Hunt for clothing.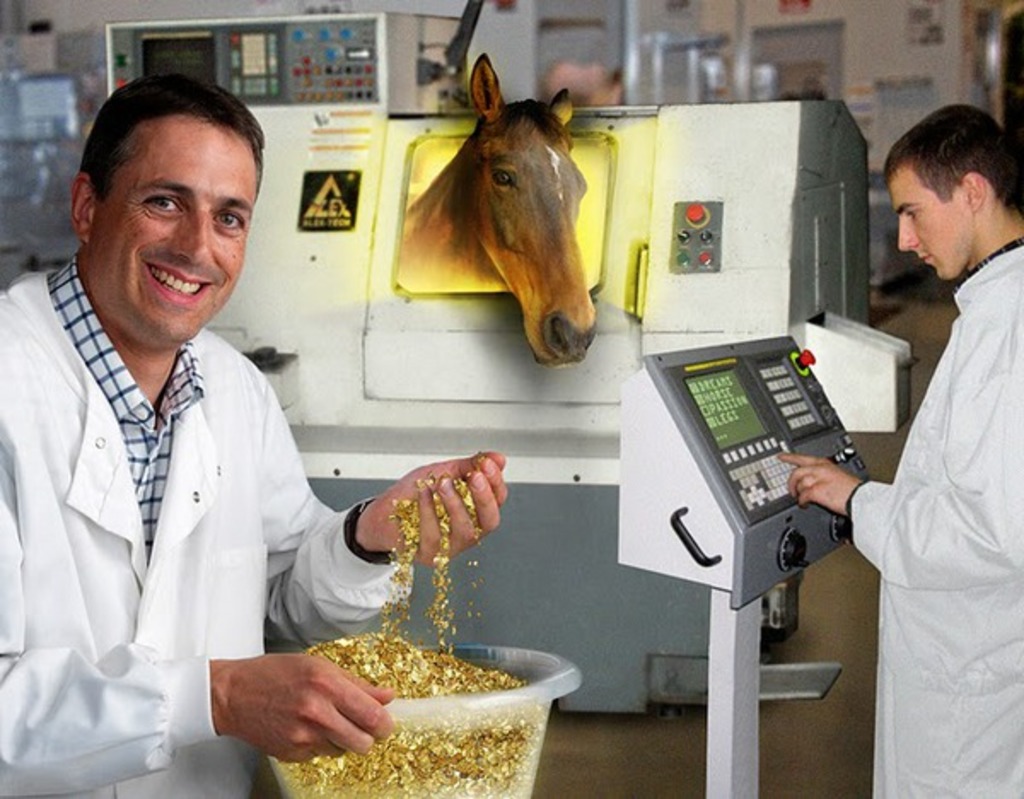
Hunted down at region(0, 249, 410, 797).
